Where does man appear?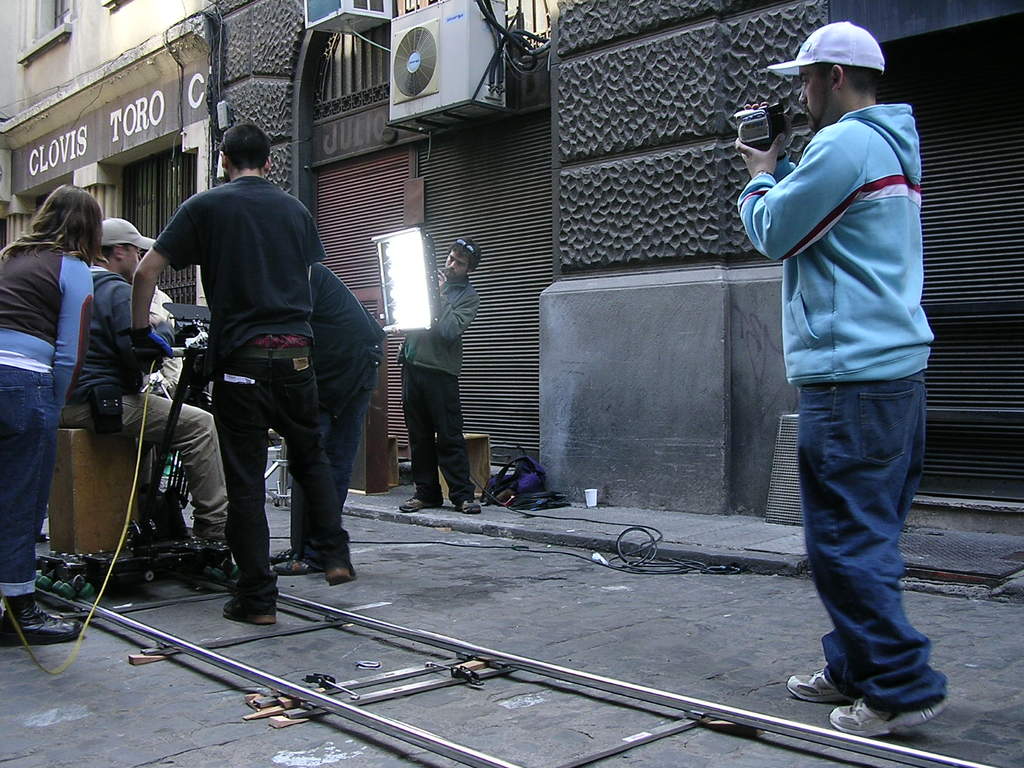
Appears at select_region(77, 214, 237, 570).
